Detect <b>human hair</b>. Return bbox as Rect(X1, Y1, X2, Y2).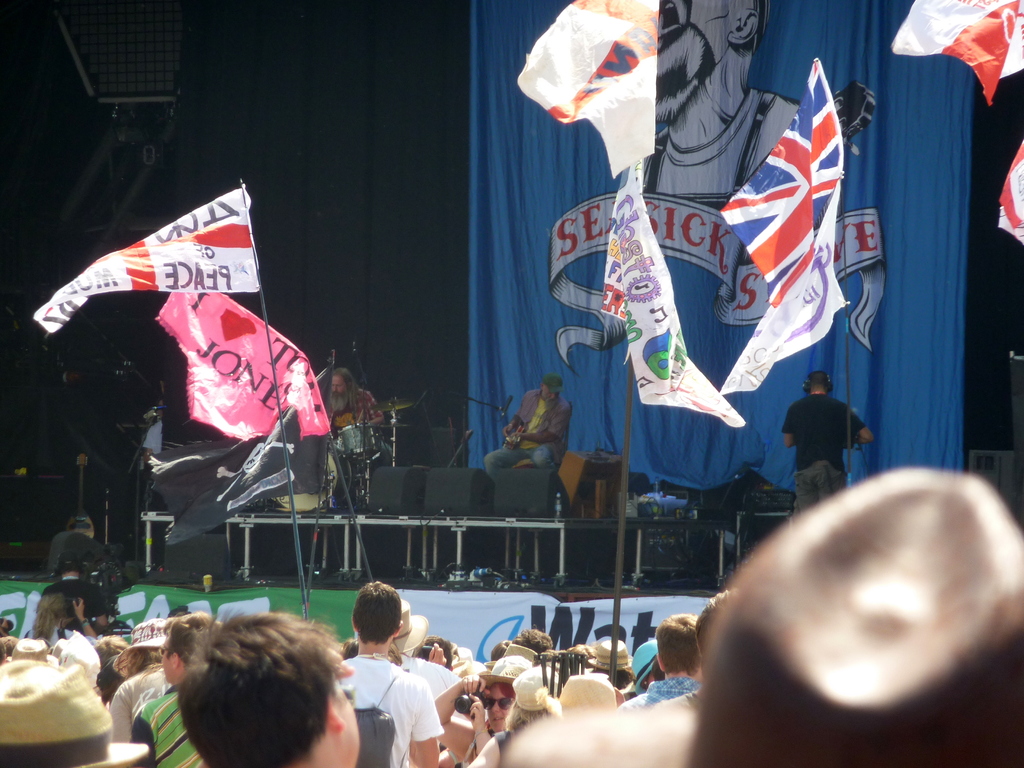
Rect(515, 630, 554, 652).
